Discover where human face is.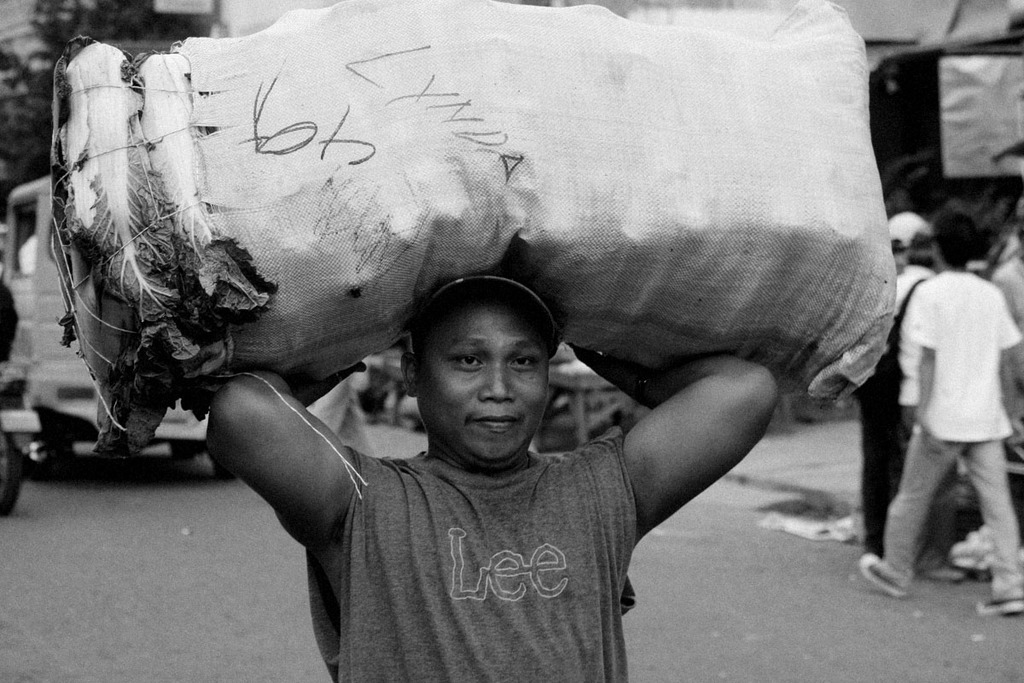
Discovered at pyautogui.locateOnScreen(414, 294, 550, 465).
